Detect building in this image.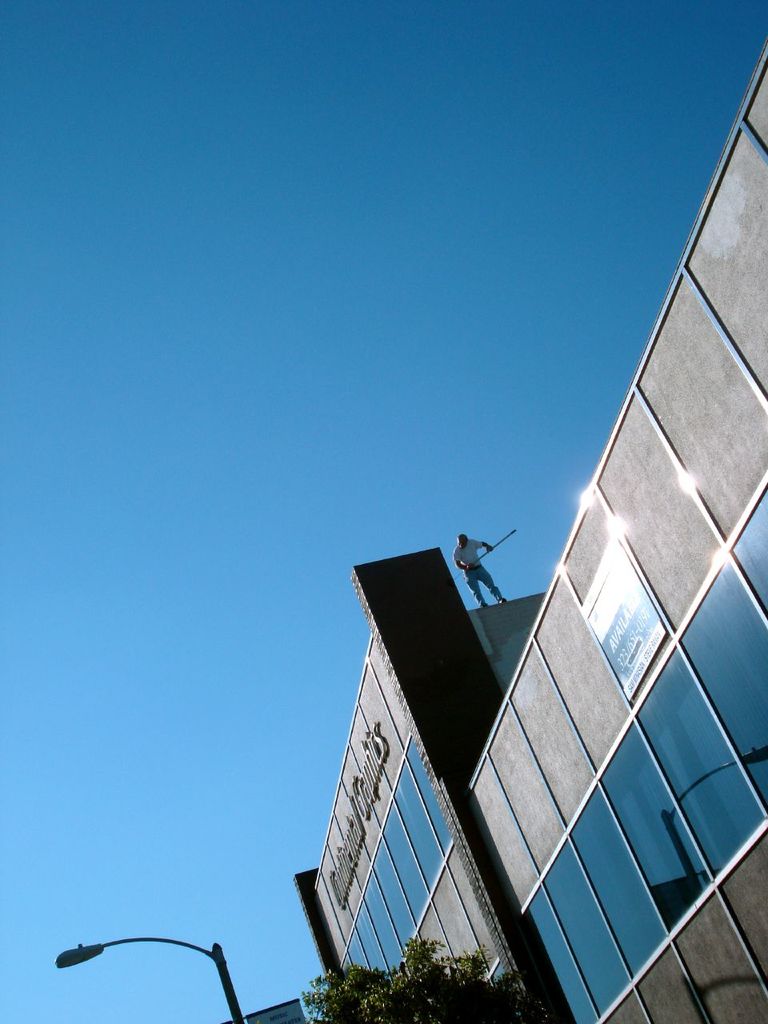
Detection: <box>291,49,767,1023</box>.
